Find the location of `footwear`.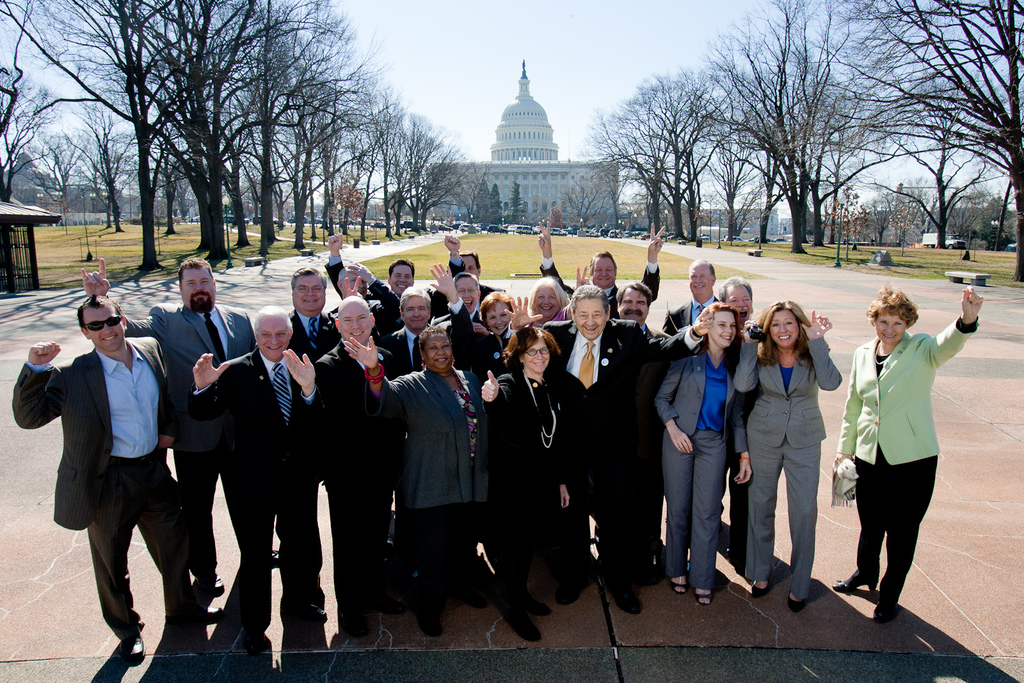
Location: (120, 631, 150, 667).
